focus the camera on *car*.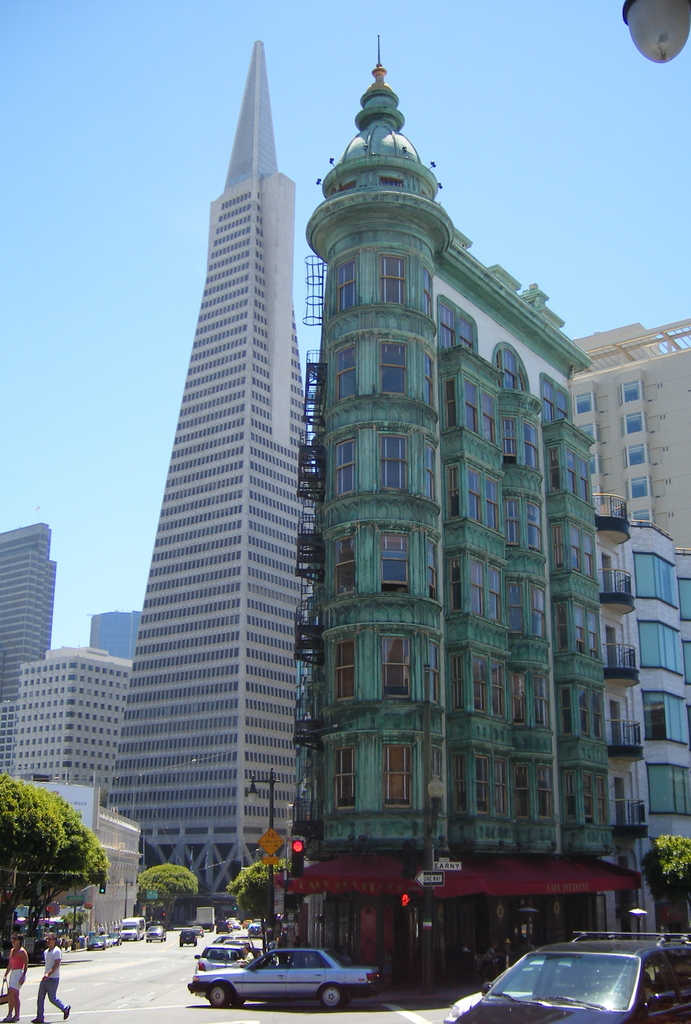
Focus region: bbox(454, 929, 690, 1023).
